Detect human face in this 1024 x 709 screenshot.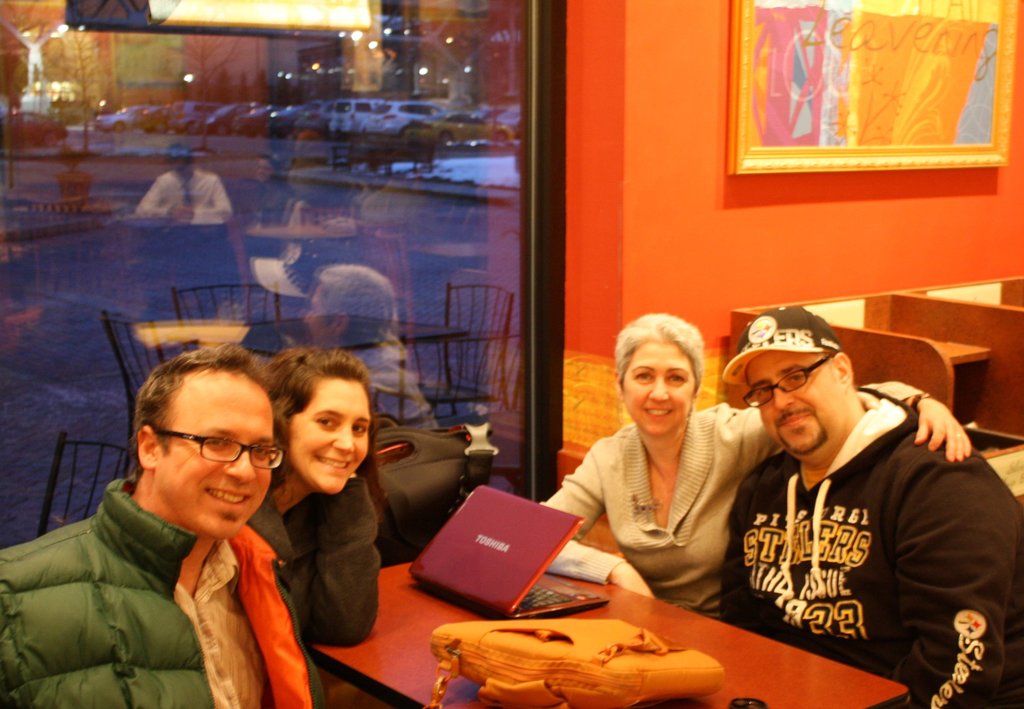
Detection: crop(620, 333, 696, 437).
